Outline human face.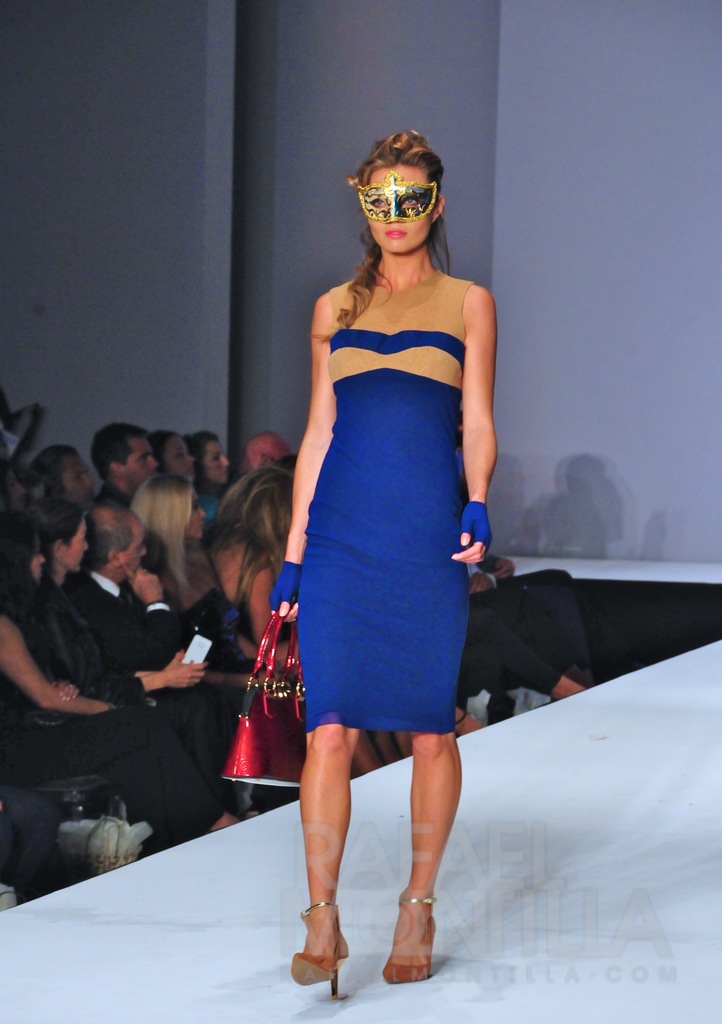
Outline: locate(204, 440, 230, 481).
